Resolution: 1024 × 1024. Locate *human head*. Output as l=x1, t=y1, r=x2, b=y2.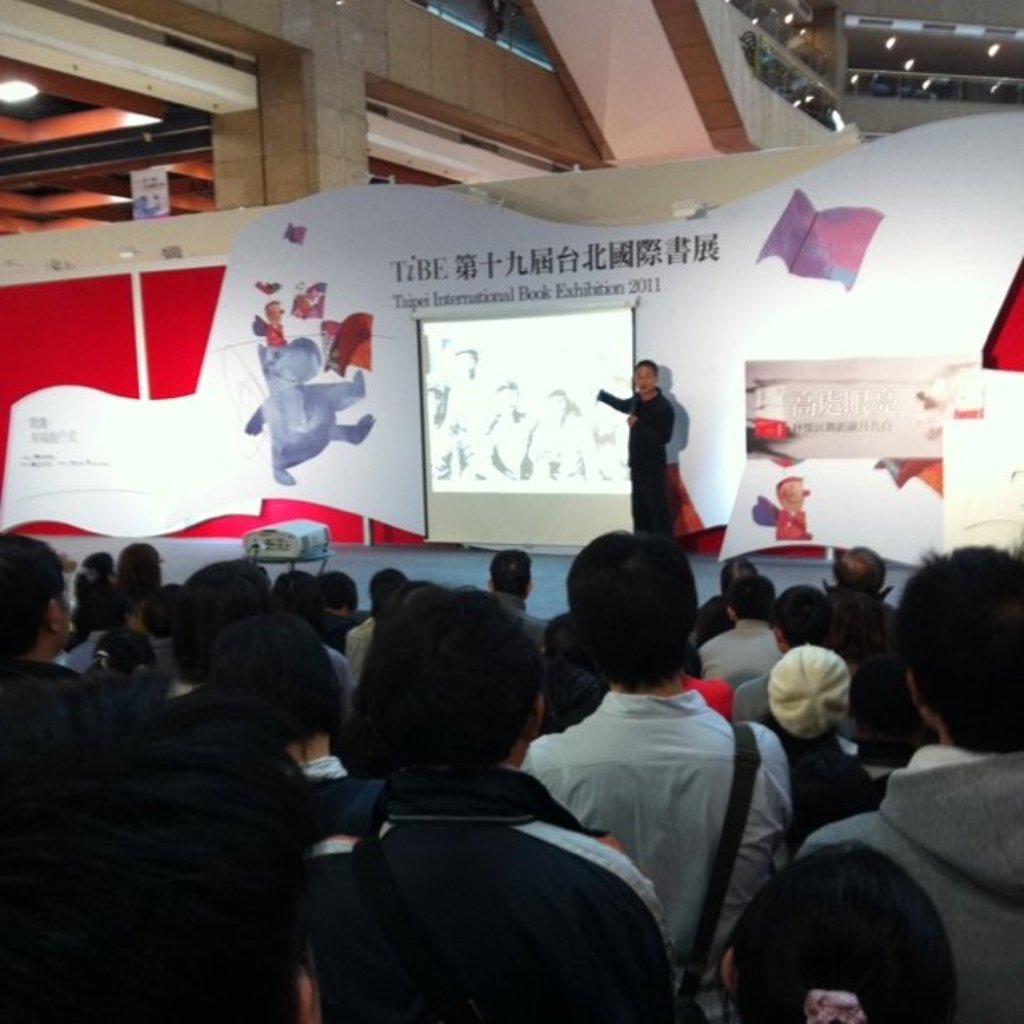
l=366, t=567, r=408, b=612.
